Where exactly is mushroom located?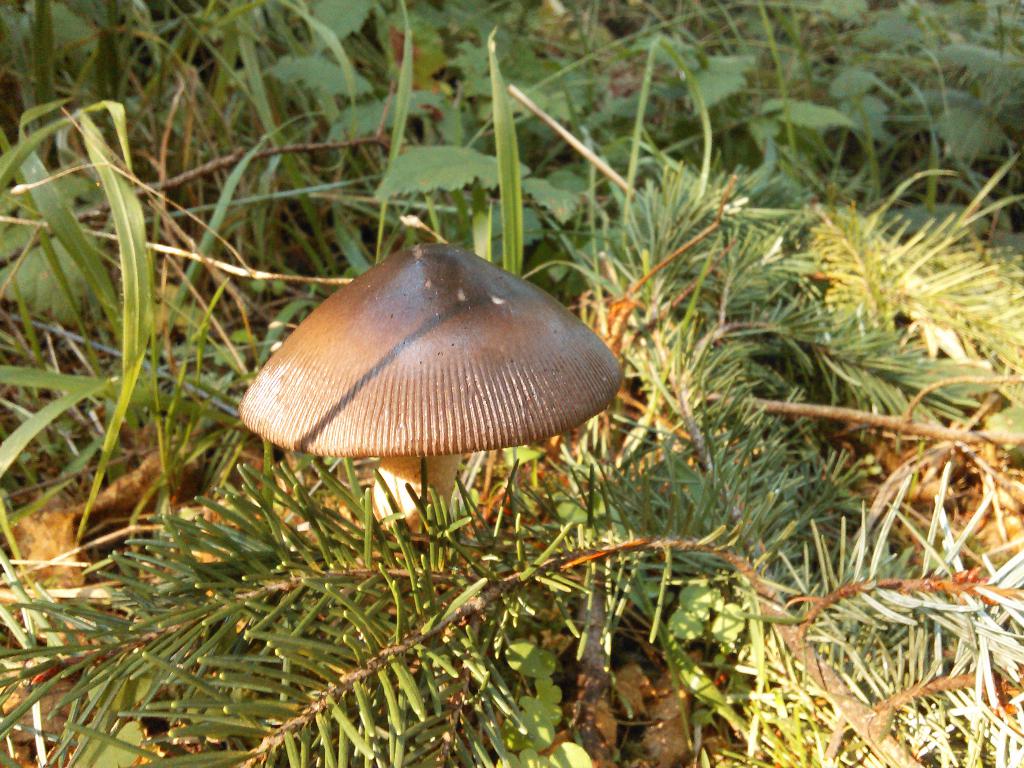
Its bounding box is (x1=241, y1=242, x2=627, y2=531).
